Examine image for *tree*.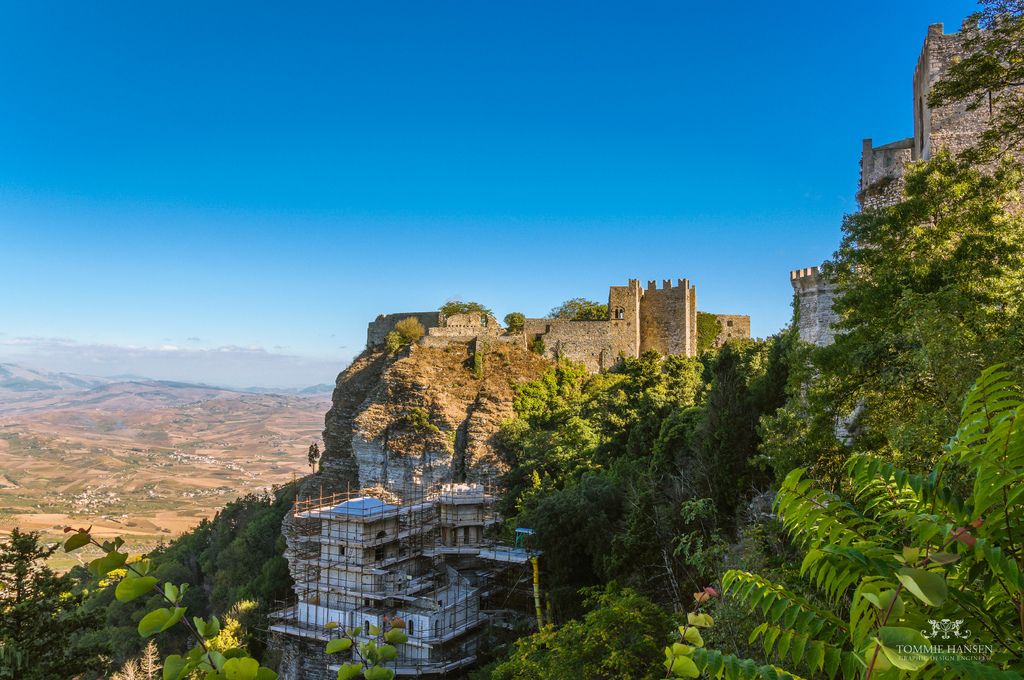
Examination result: x1=61, y1=521, x2=411, y2=679.
